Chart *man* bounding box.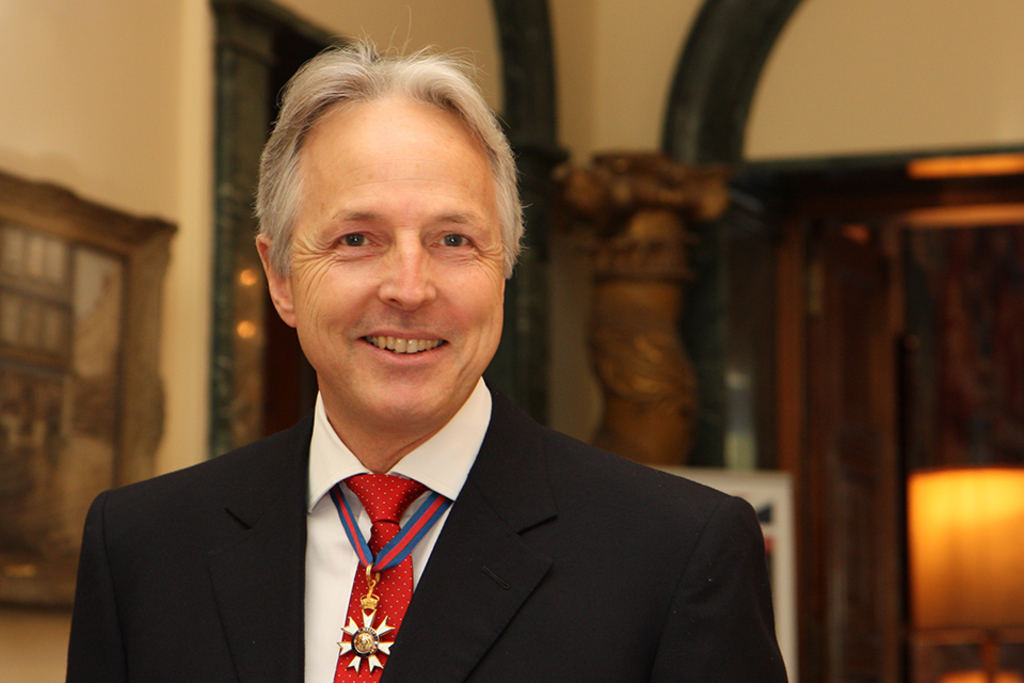
Charted: [68,7,798,682].
